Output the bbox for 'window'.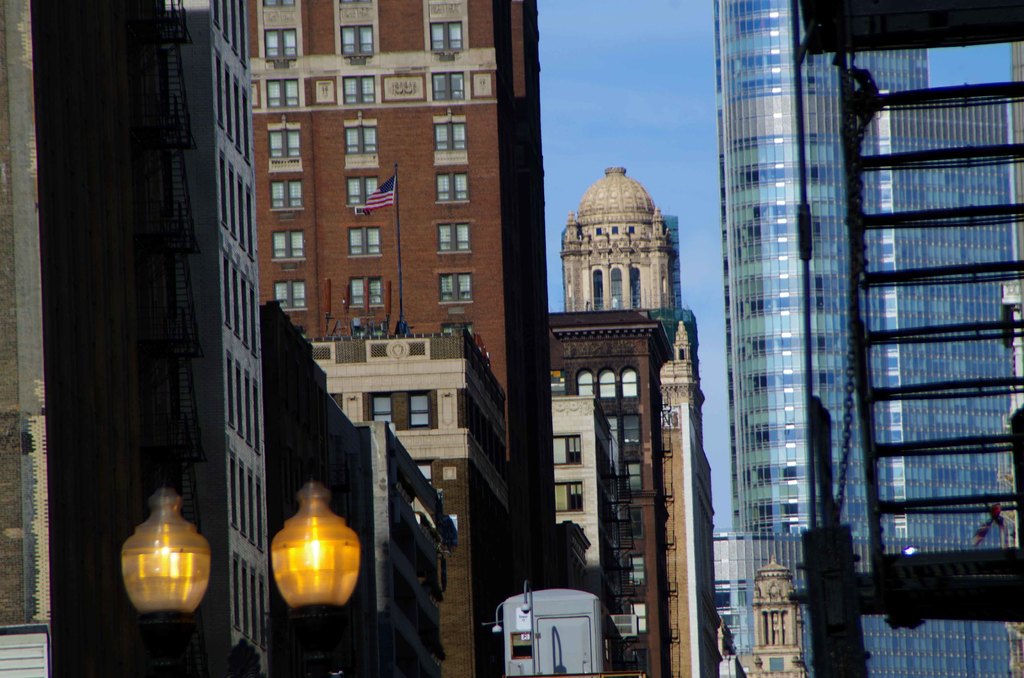
340:75:372:104.
